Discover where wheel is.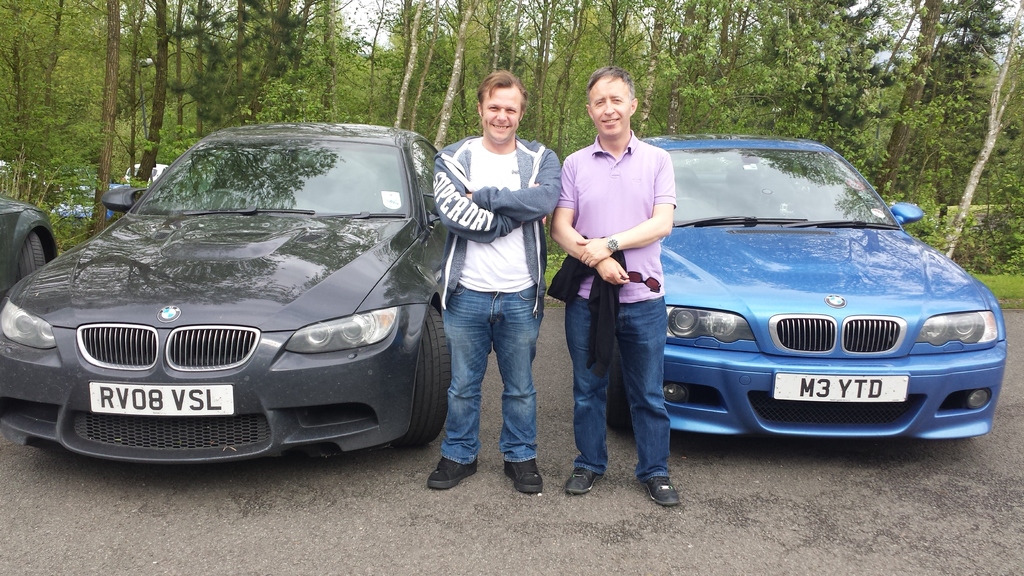
Discovered at Rect(16, 231, 44, 282).
